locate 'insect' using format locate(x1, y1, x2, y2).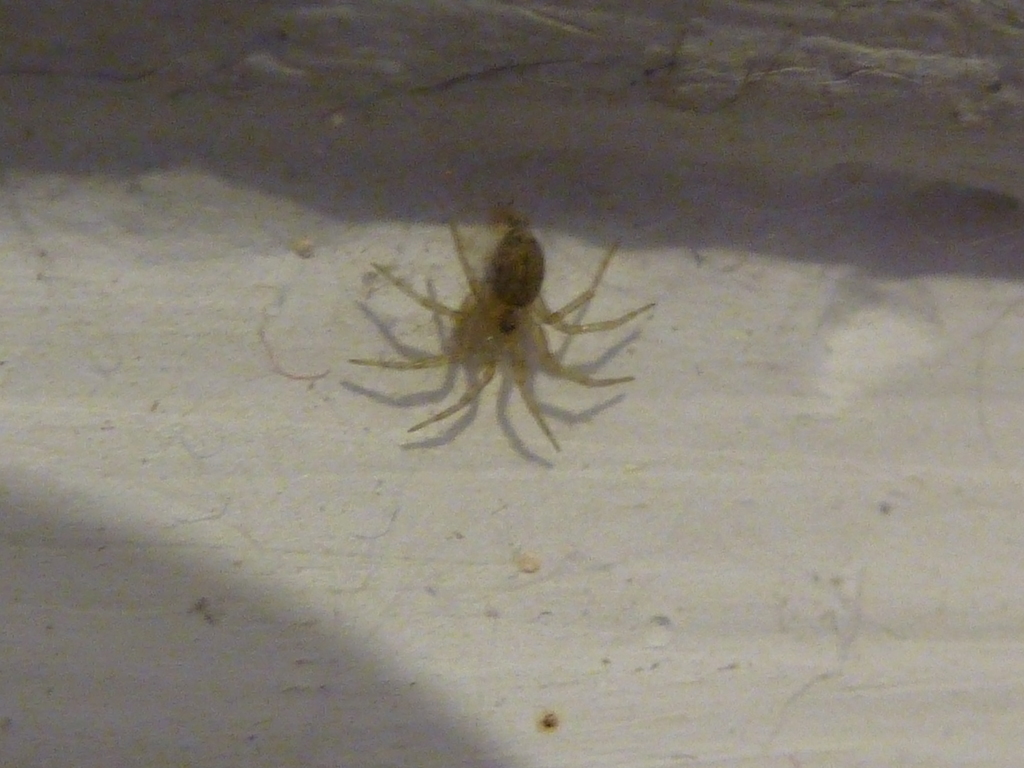
locate(344, 203, 657, 452).
